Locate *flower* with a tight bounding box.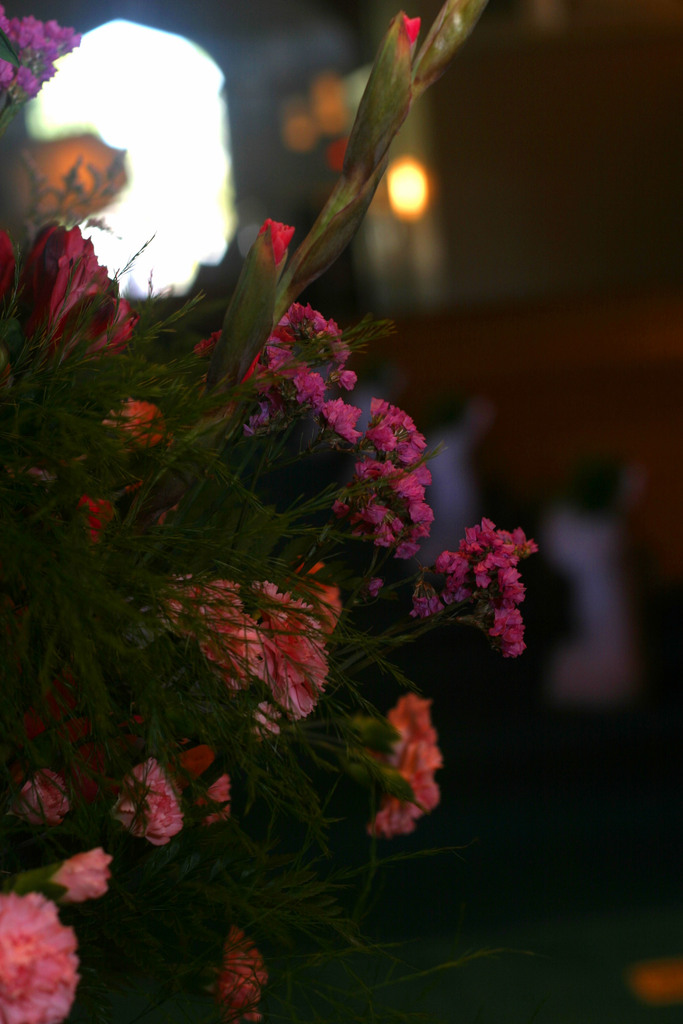
[left=31, top=845, right=111, bottom=898].
